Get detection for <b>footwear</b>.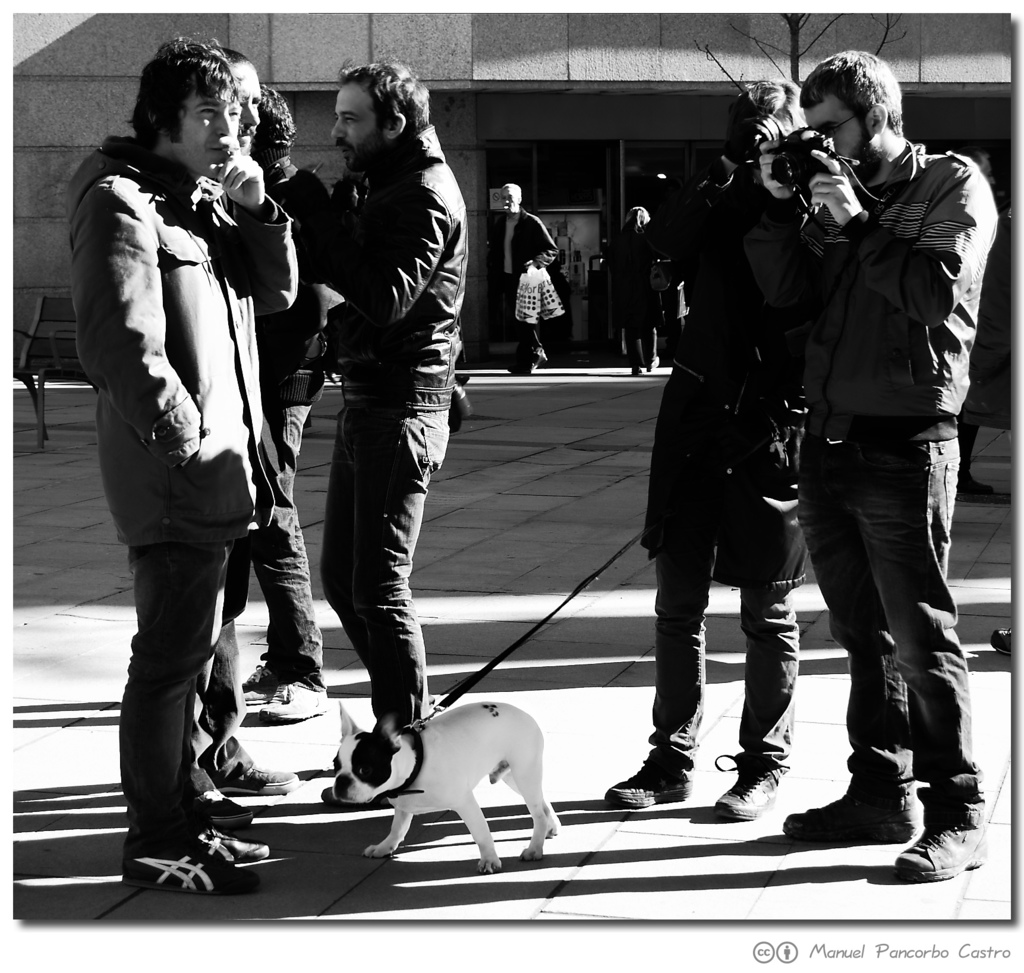
Detection: BBox(189, 784, 256, 821).
